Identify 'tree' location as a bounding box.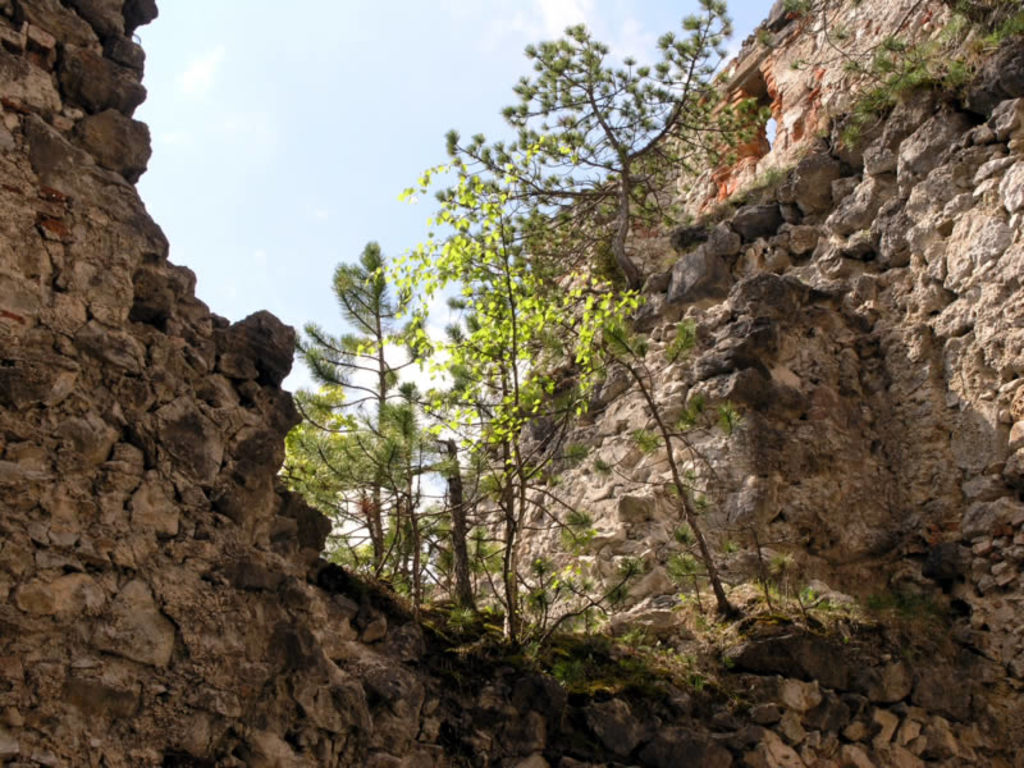
<bbox>280, 230, 480, 613</bbox>.
